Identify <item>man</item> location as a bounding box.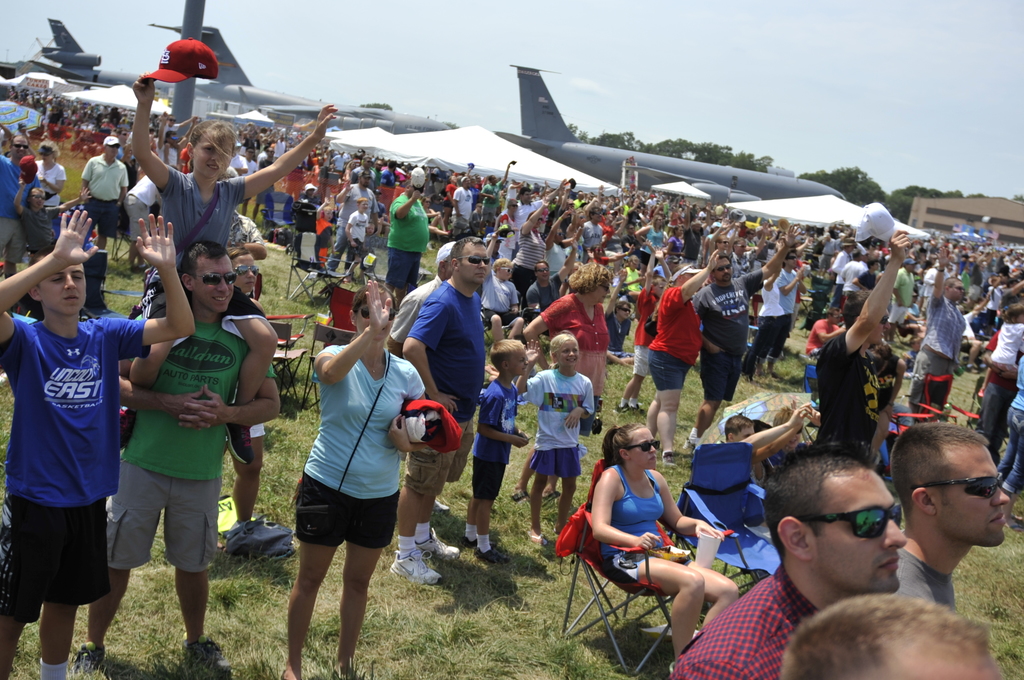
<box>109,259,278,679</box>.
